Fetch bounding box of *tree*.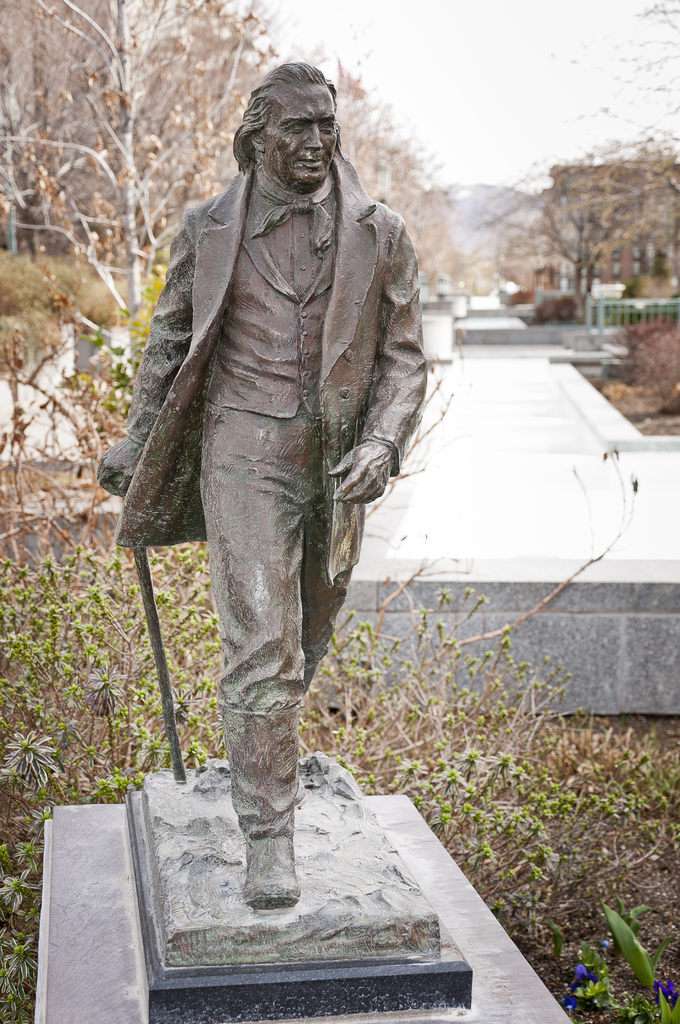
Bbox: box=[0, 0, 468, 1023].
